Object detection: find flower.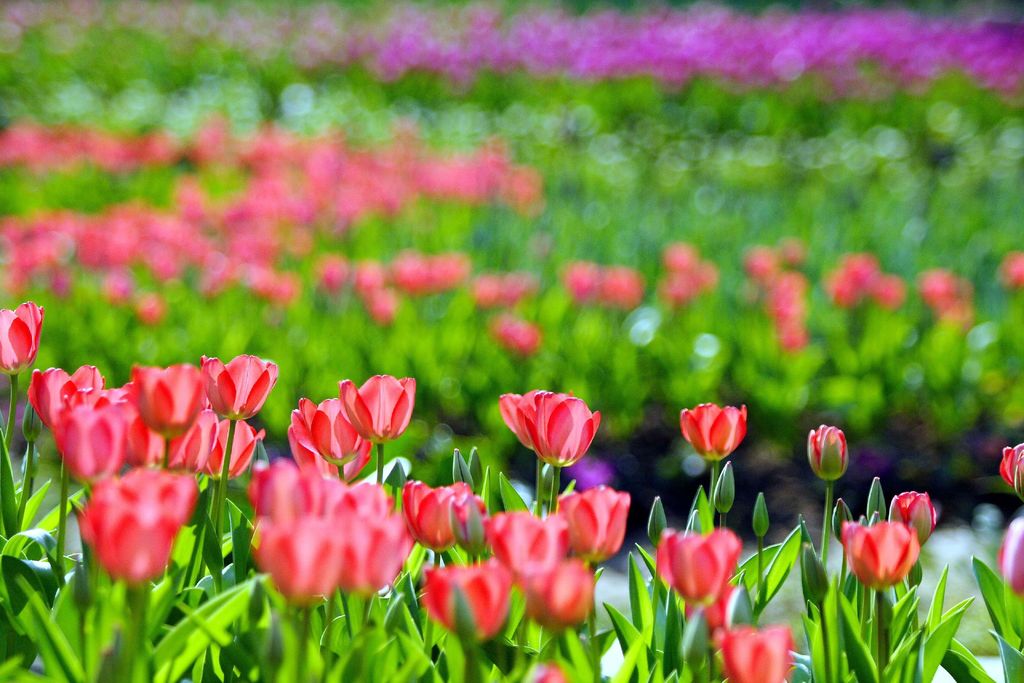
x1=721, y1=625, x2=792, y2=682.
